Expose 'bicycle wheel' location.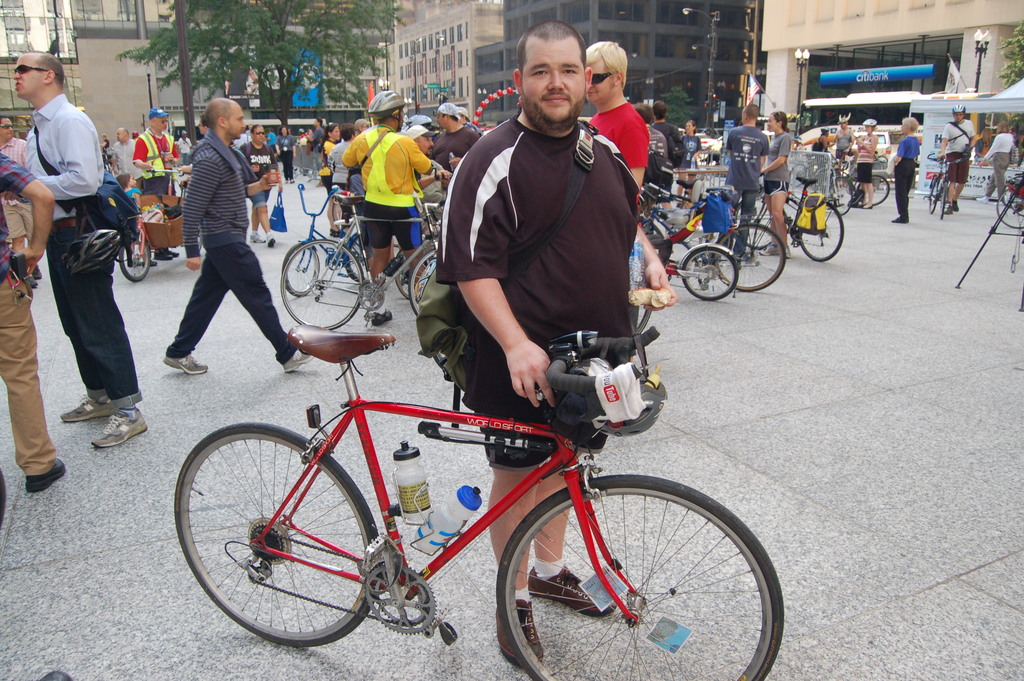
Exposed at locate(940, 177, 950, 217).
